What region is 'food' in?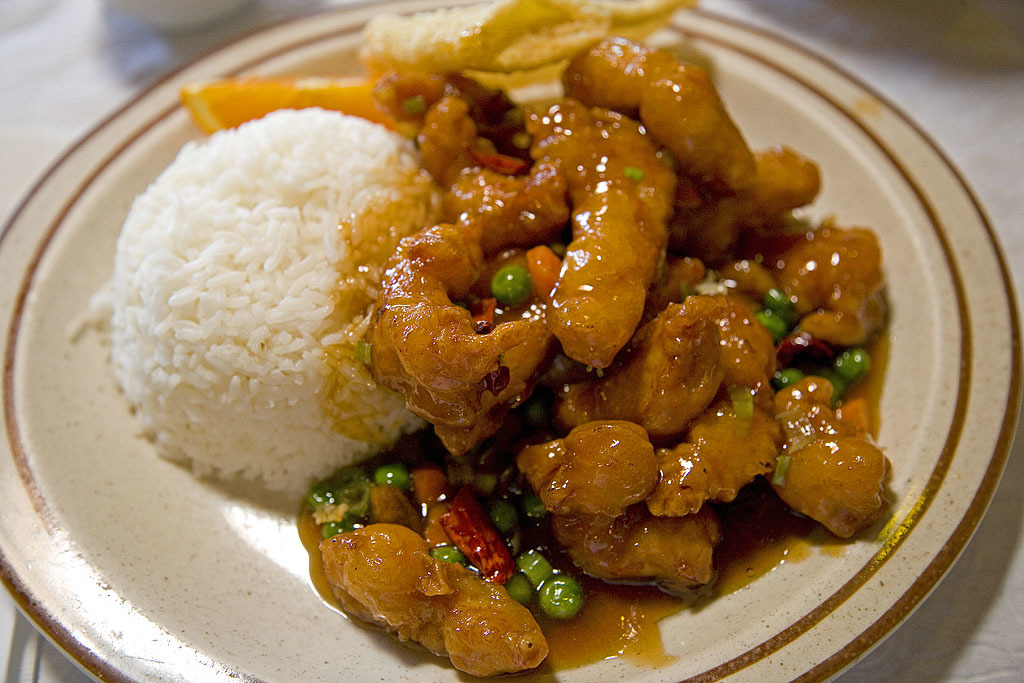
<bbox>338, 0, 697, 86</bbox>.
